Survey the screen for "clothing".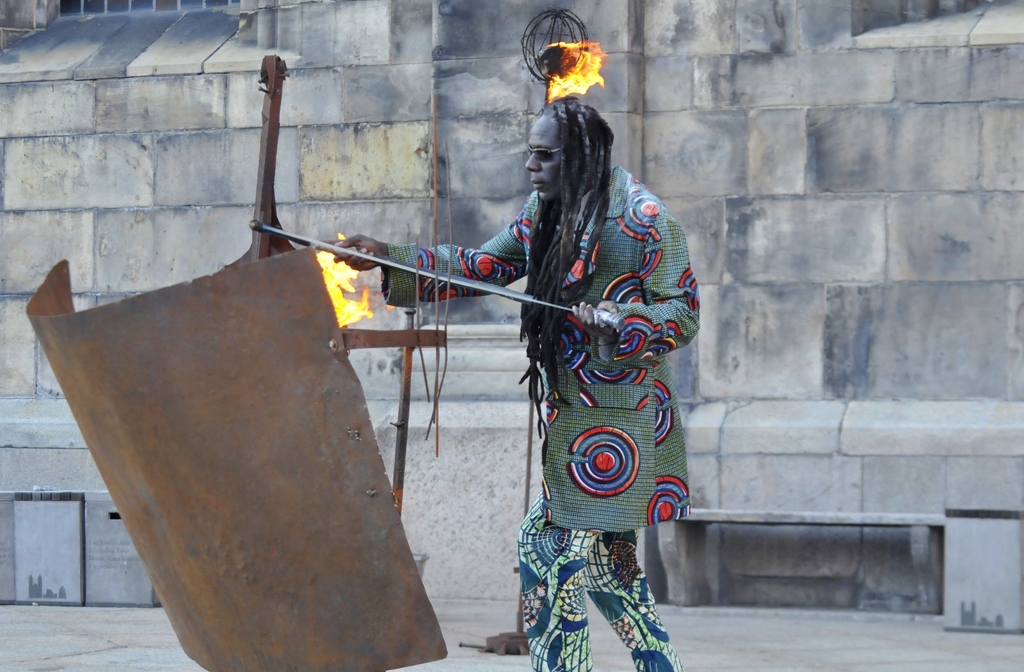
Survey found: (465,136,695,588).
